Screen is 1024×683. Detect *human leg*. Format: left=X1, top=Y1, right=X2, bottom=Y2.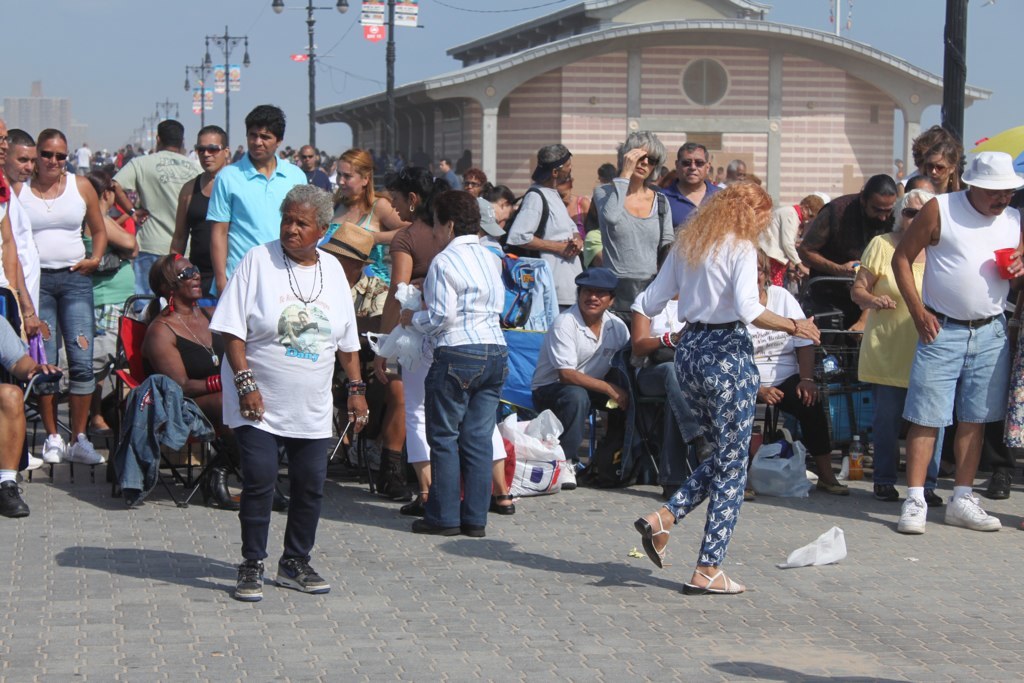
left=894, top=307, right=970, bottom=530.
